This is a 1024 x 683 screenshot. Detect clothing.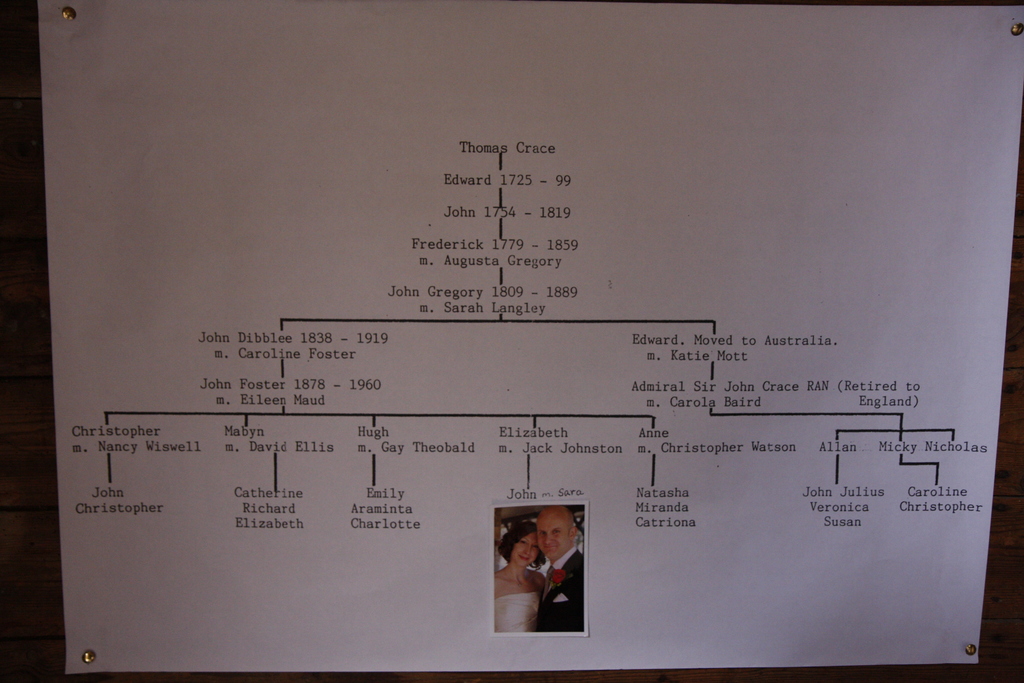
(left=543, top=547, right=588, bottom=633).
